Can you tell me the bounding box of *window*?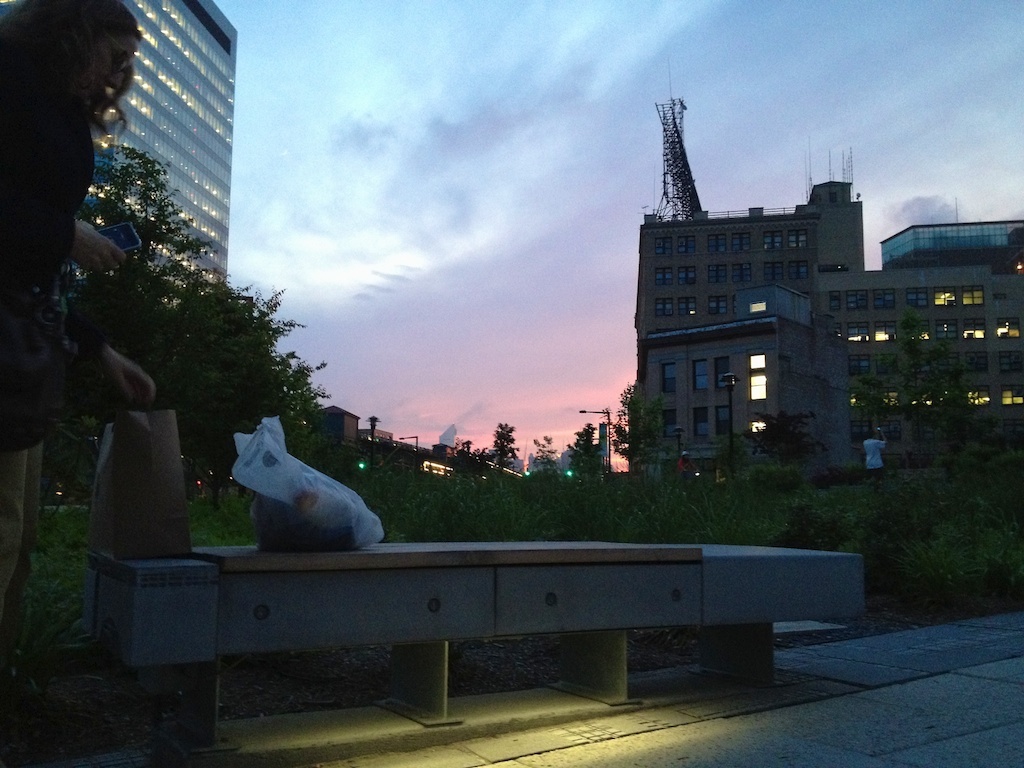
851, 422, 866, 443.
